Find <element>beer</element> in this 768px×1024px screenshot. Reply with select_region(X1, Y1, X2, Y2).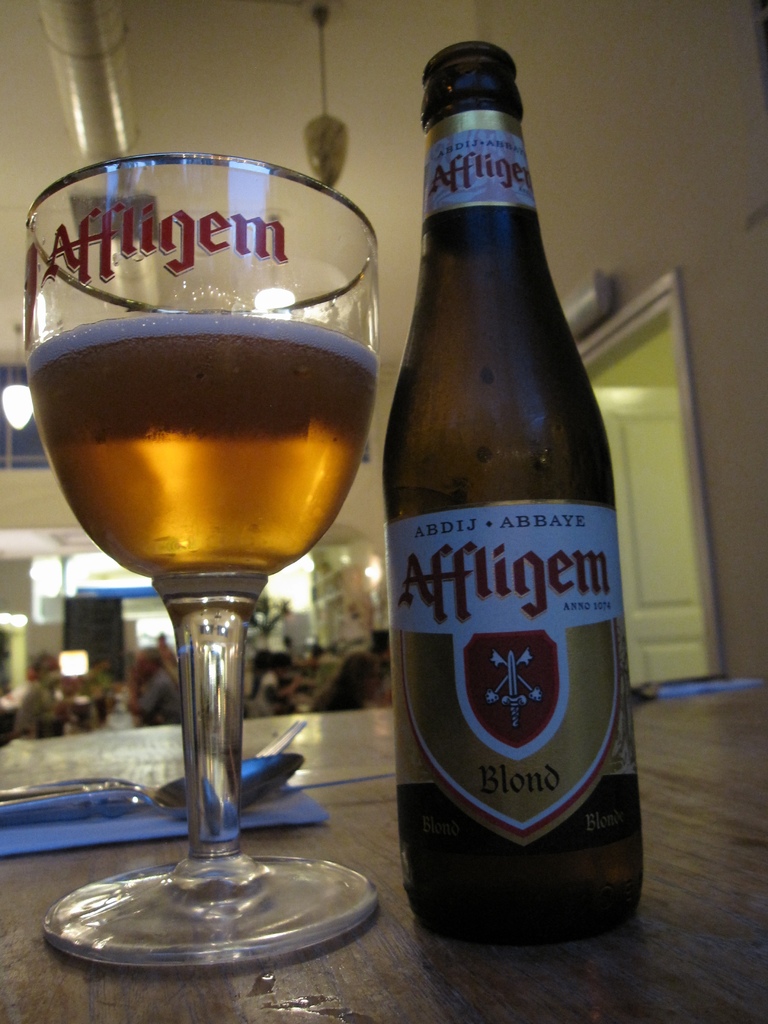
select_region(25, 319, 376, 574).
